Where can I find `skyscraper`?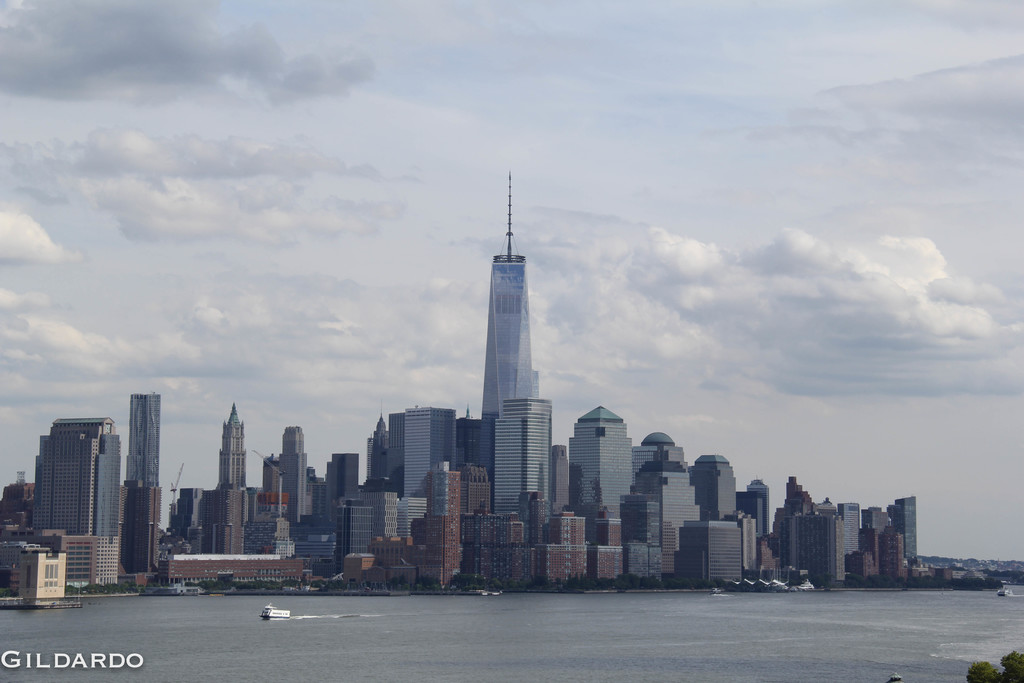
You can find it at x1=566, y1=403, x2=634, y2=509.
